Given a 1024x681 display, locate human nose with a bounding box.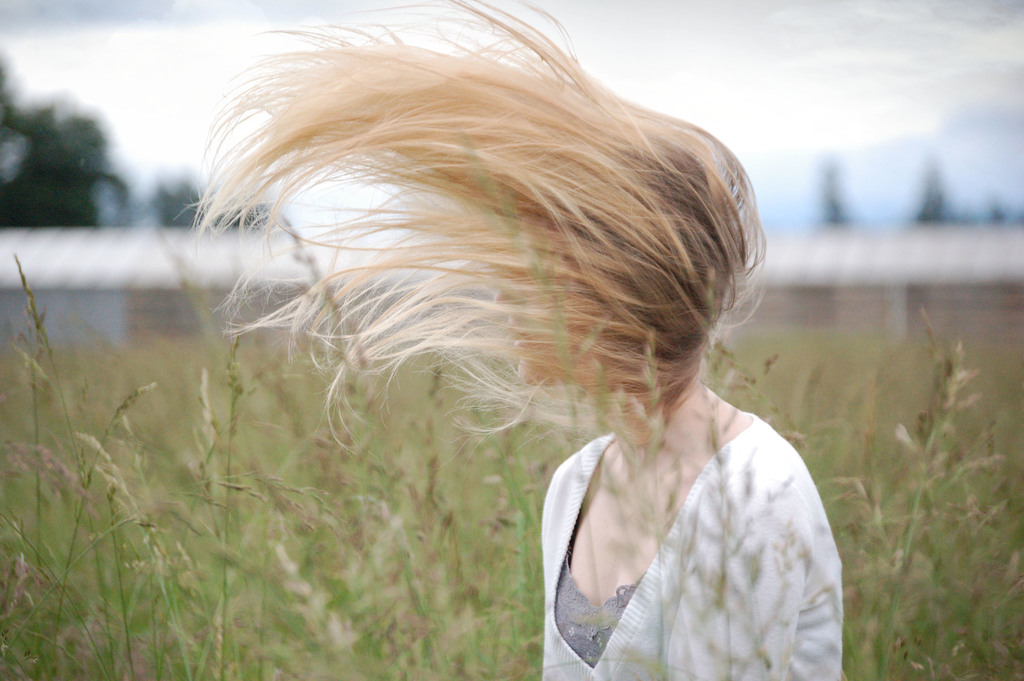
Located: <region>494, 265, 524, 307</region>.
